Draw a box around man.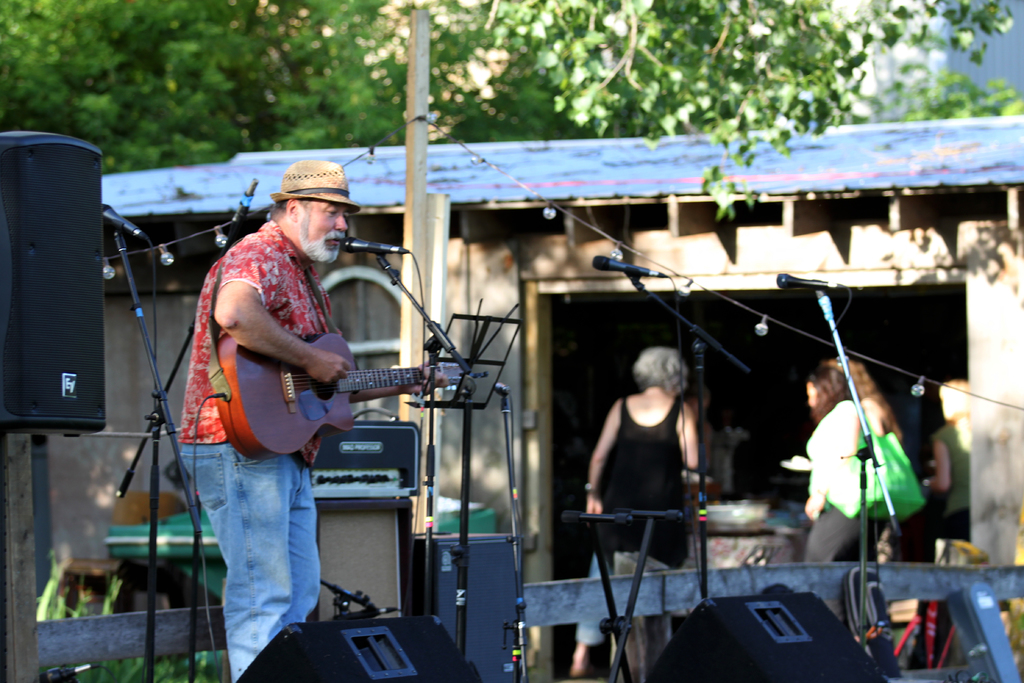
167:152:421:596.
